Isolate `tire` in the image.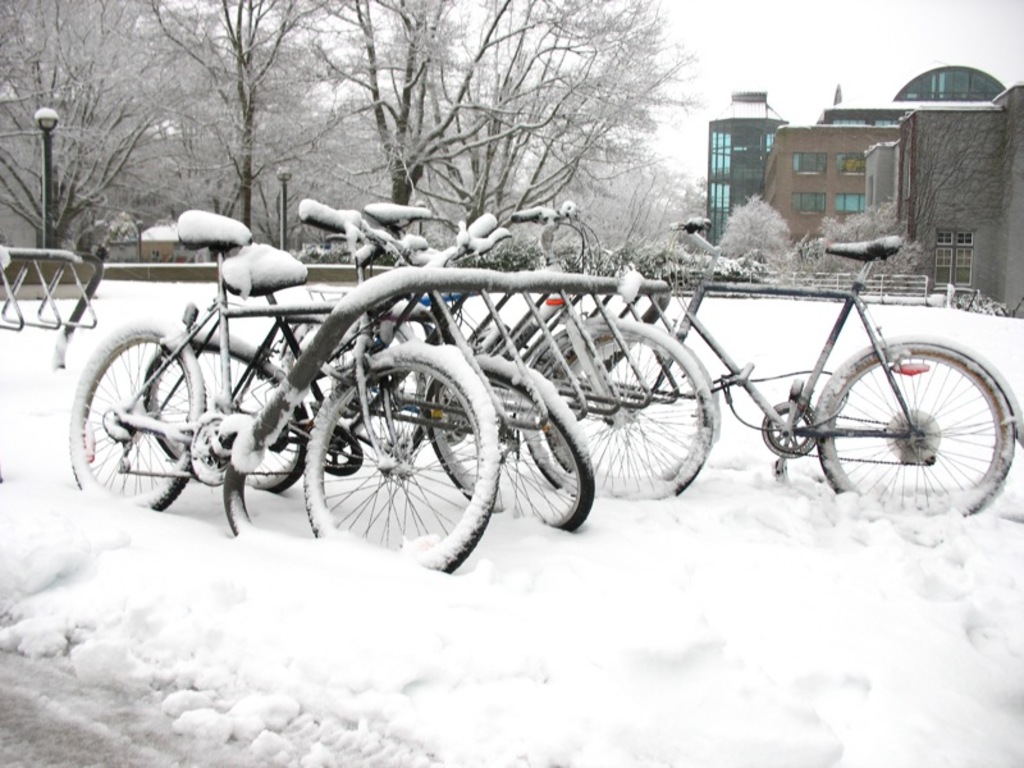
Isolated region: x1=310 y1=342 x2=489 y2=572.
